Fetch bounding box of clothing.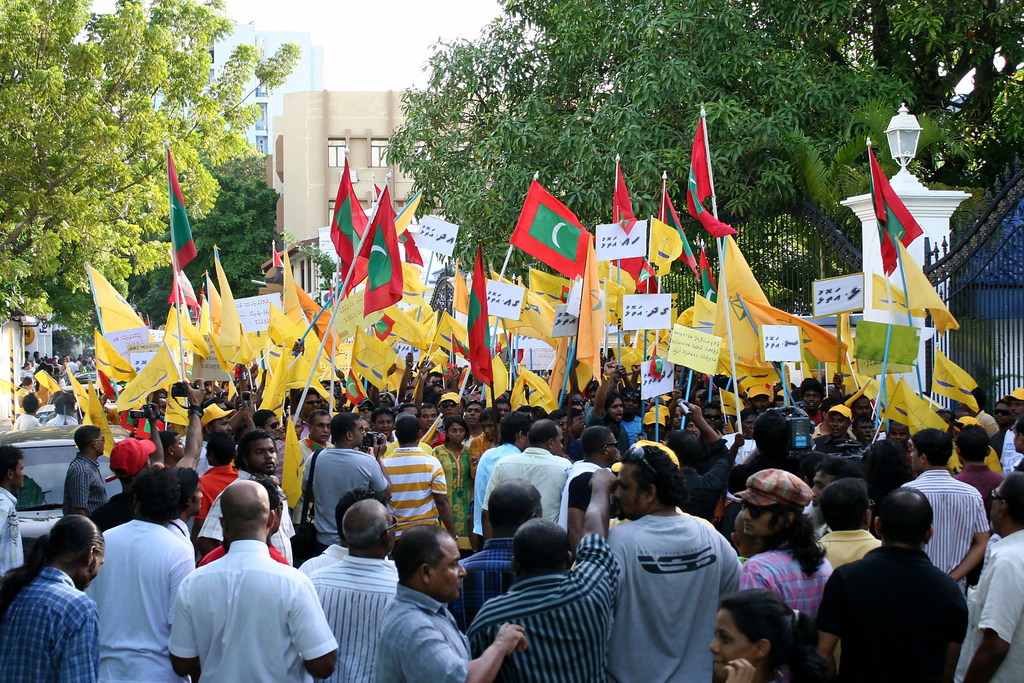
Bbox: (left=10, top=421, right=44, bottom=446).
